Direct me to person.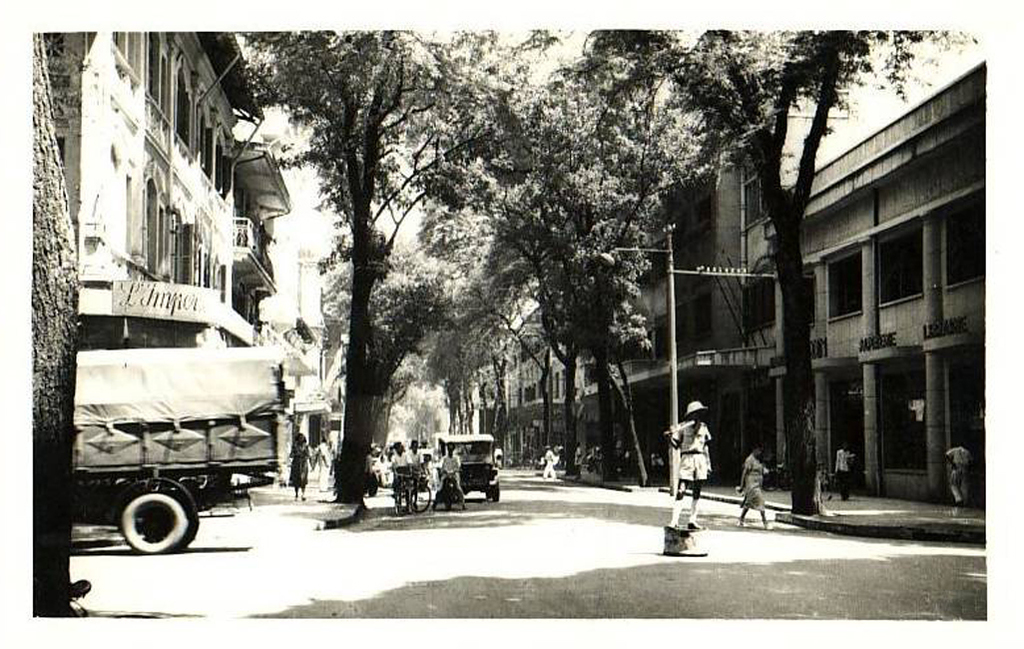
Direction: [663,403,711,526].
